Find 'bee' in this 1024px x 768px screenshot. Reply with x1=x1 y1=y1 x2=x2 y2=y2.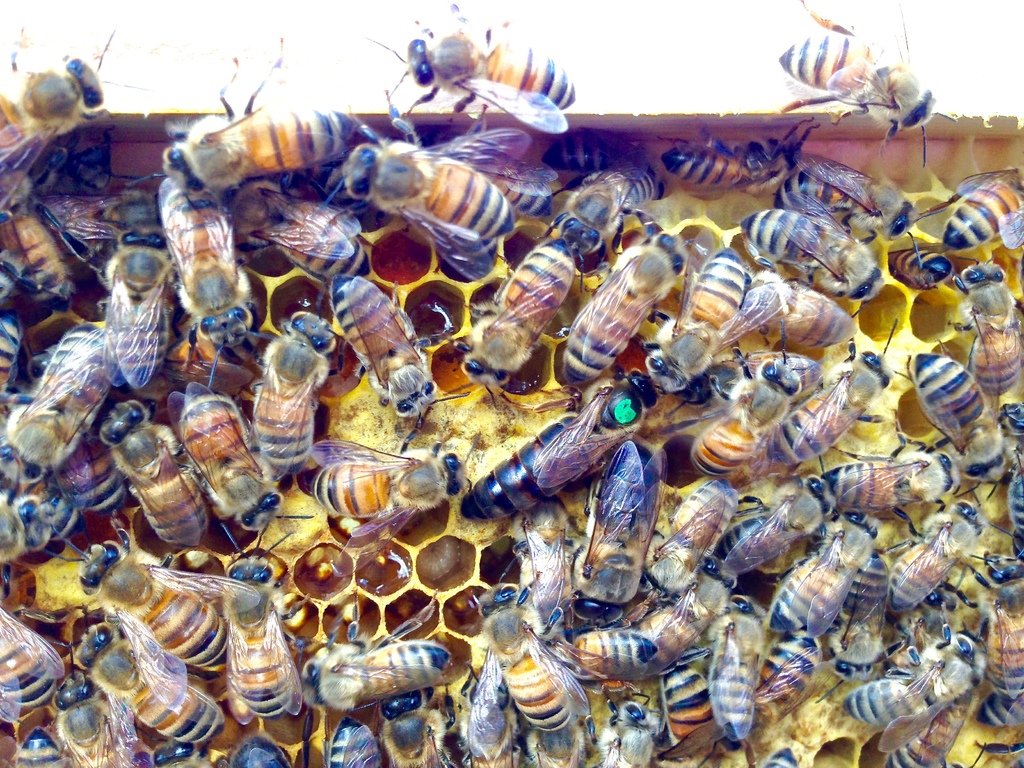
x1=927 y1=174 x2=1023 y2=272.
